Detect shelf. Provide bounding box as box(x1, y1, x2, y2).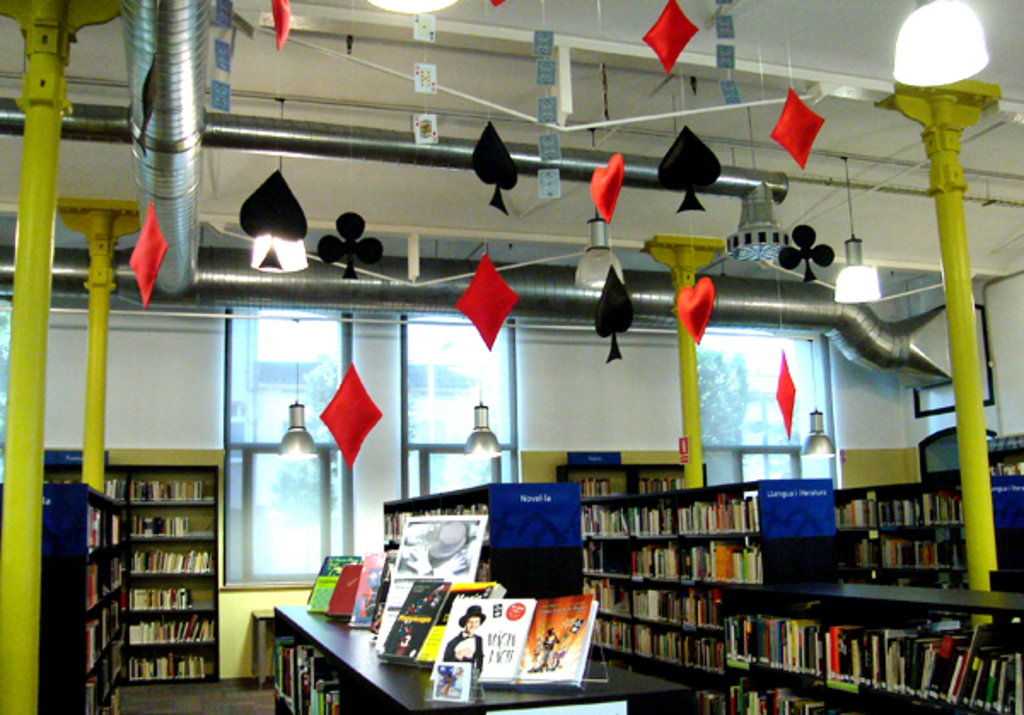
box(672, 493, 763, 539).
